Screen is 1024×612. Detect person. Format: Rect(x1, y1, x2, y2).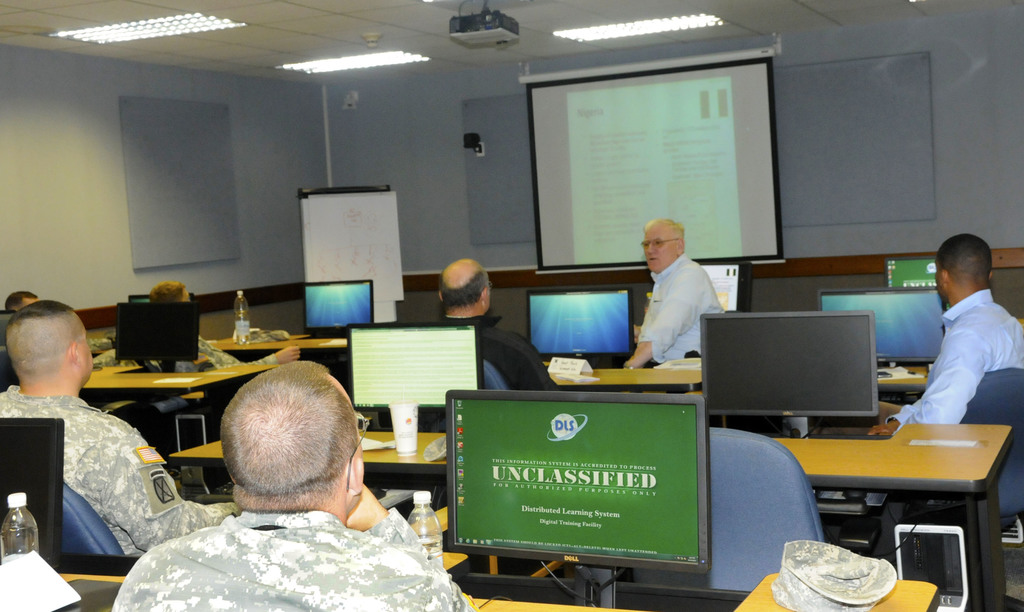
Rect(108, 358, 478, 611).
